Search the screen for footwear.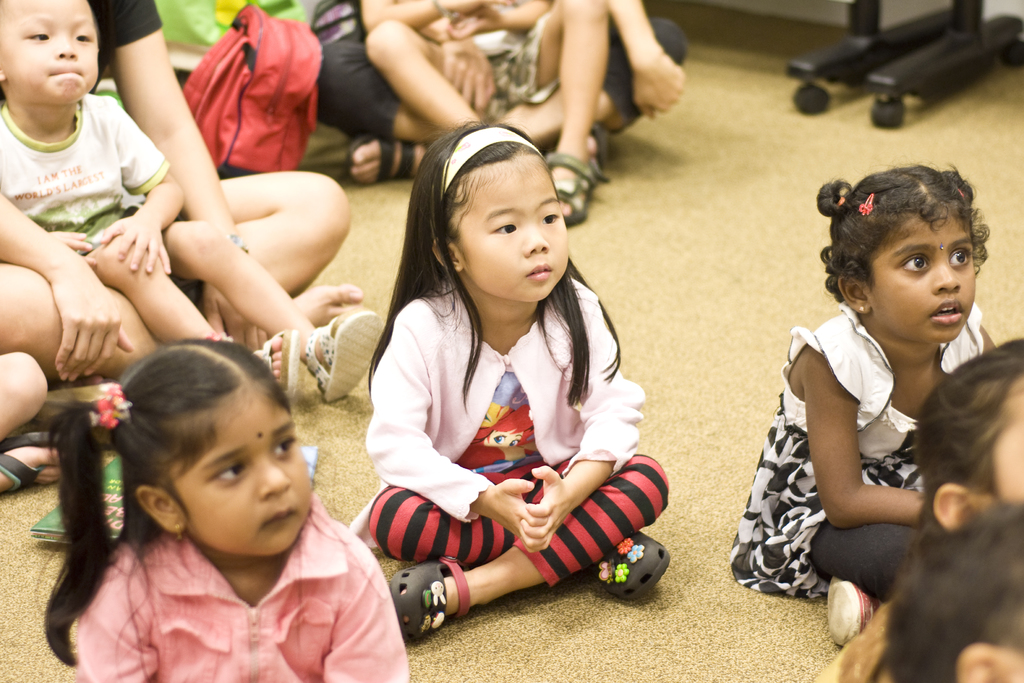
Found at x1=389, y1=549, x2=467, y2=649.
